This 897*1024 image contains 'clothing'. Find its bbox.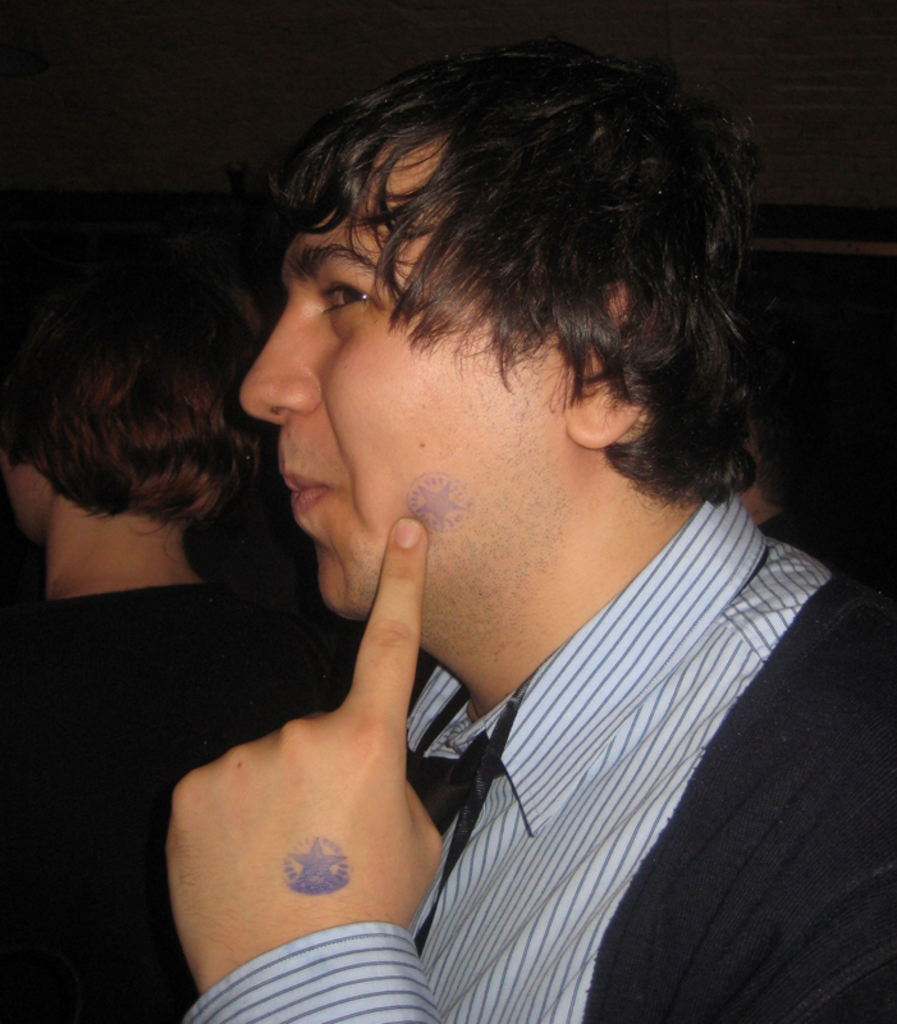
left=0, top=579, right=390, bottom=1023.
